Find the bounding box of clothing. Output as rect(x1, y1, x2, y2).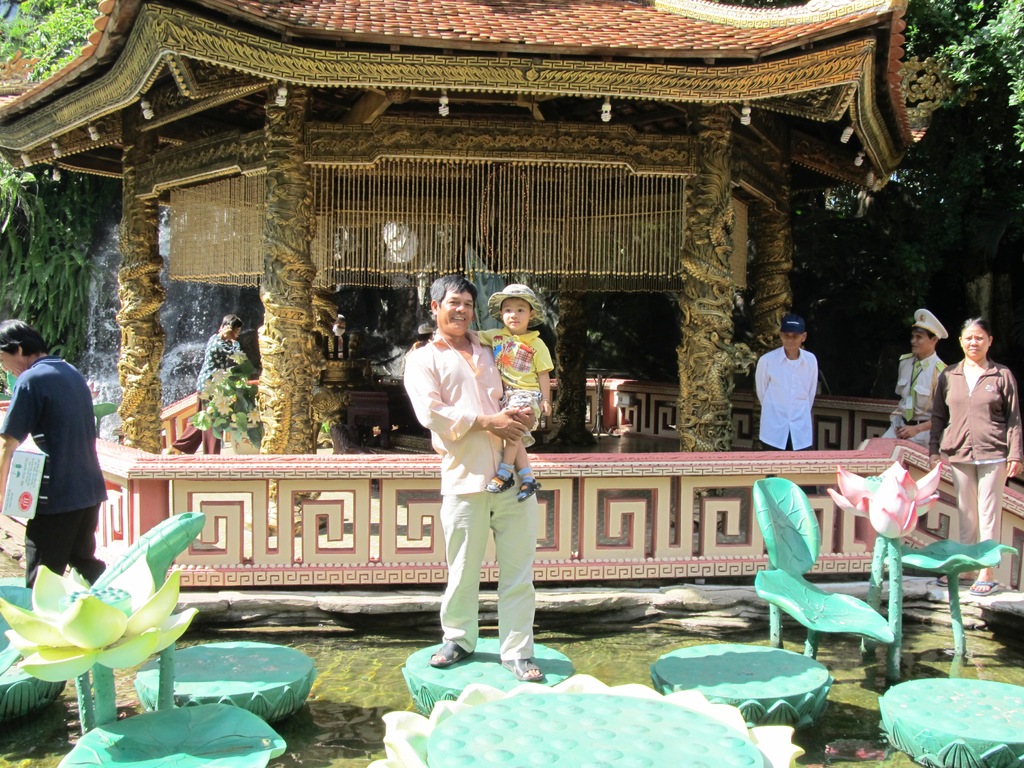
rect(0, 352, 114, 596).
